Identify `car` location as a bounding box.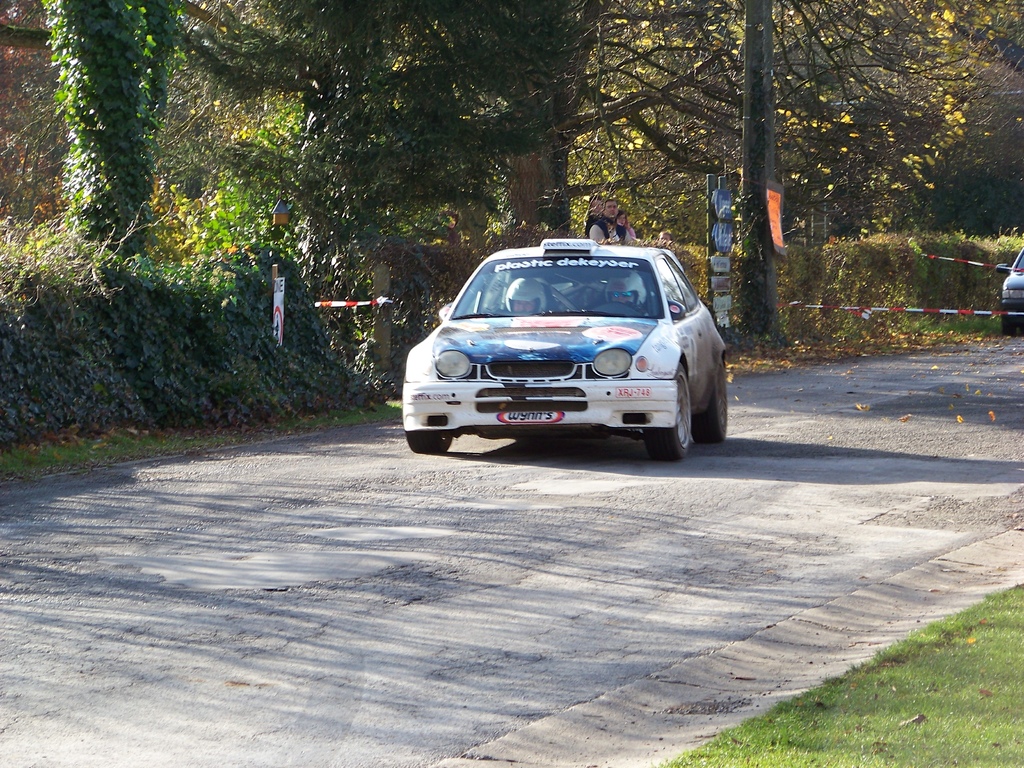
[x1=399, y1=236, x2=730, y2=466].
